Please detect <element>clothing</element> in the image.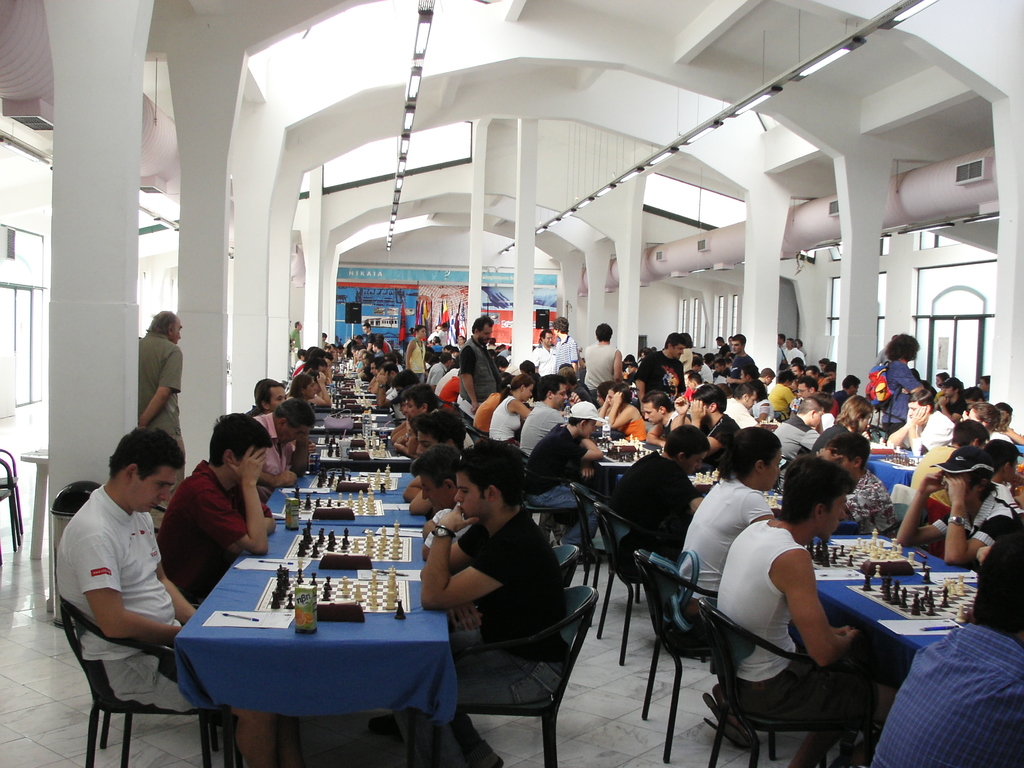
box=[527, 423, 600, 559].
